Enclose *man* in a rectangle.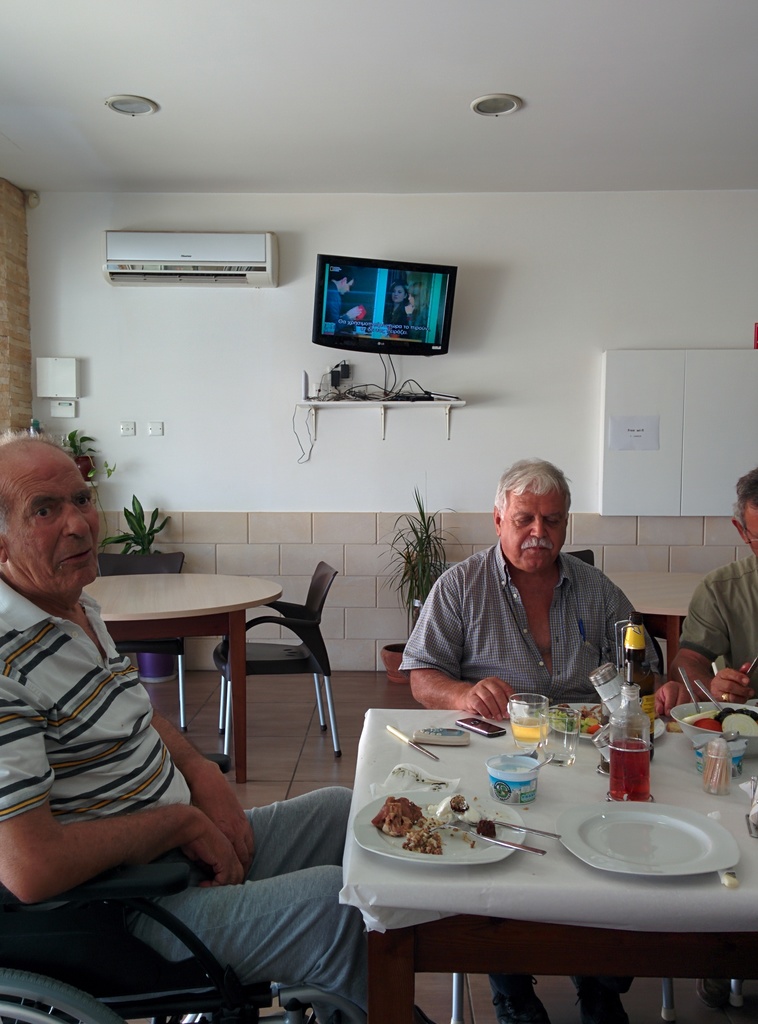
(668, 468, 757, 706).
